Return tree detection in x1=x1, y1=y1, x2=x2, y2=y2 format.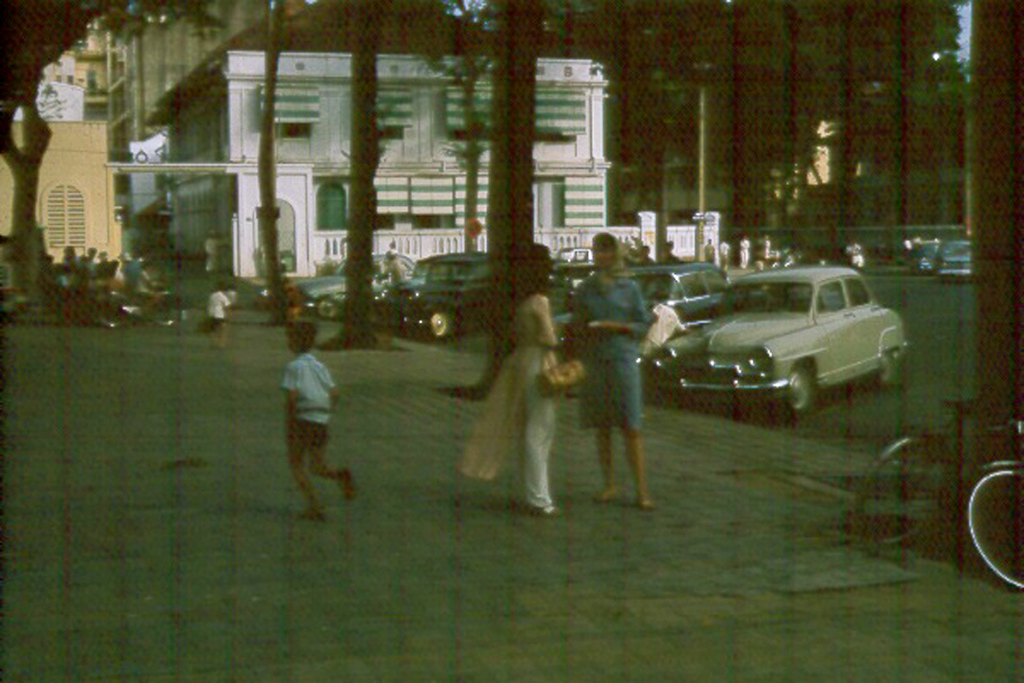
x1=249, y1=0, x2=305, y2=324.
